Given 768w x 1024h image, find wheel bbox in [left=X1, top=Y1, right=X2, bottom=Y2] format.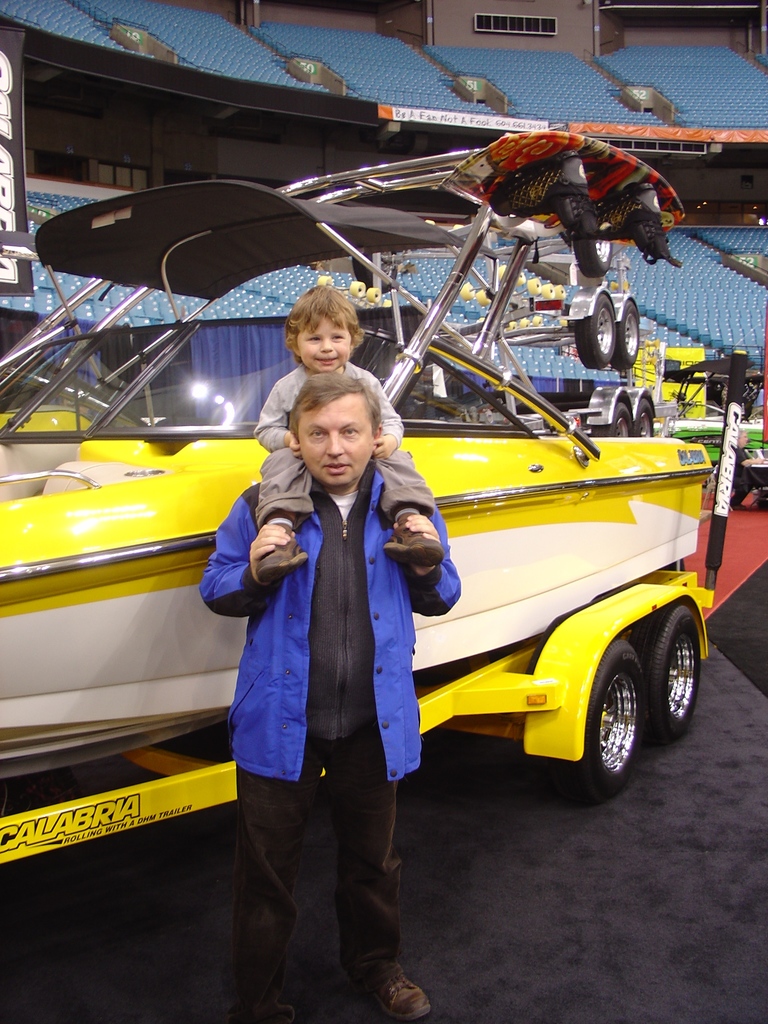
[left=589, top=401, right=634, bottom=435].
